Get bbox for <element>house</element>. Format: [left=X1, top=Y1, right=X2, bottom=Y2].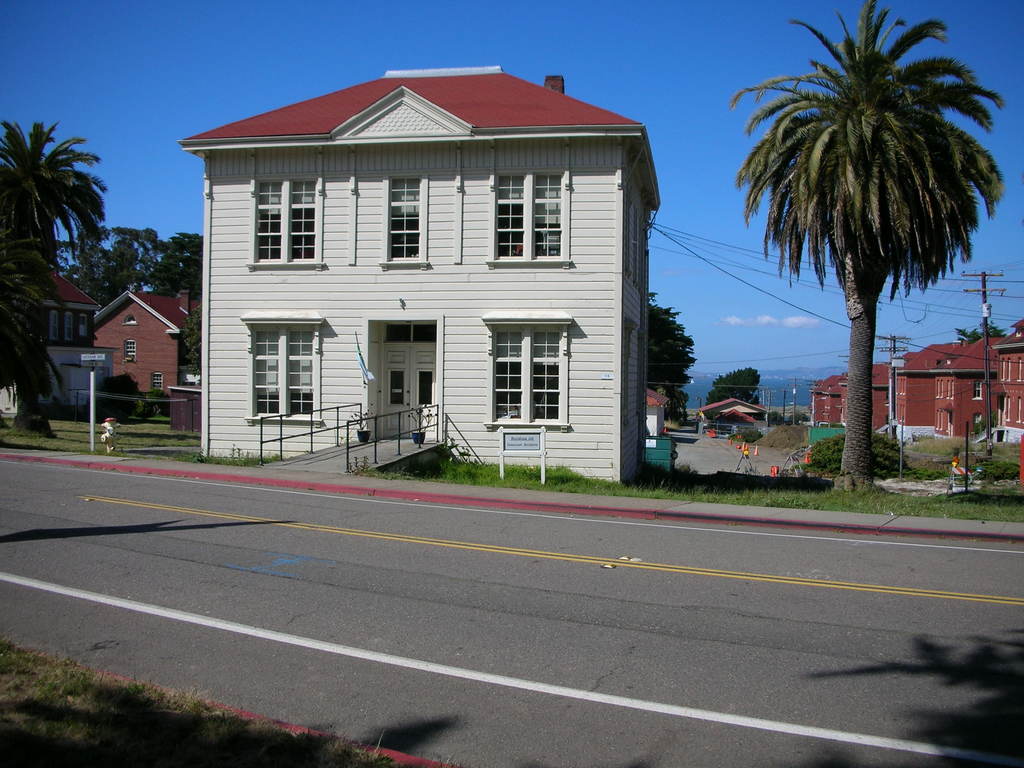
[left=940, top=324, right=993, bottom=449].
